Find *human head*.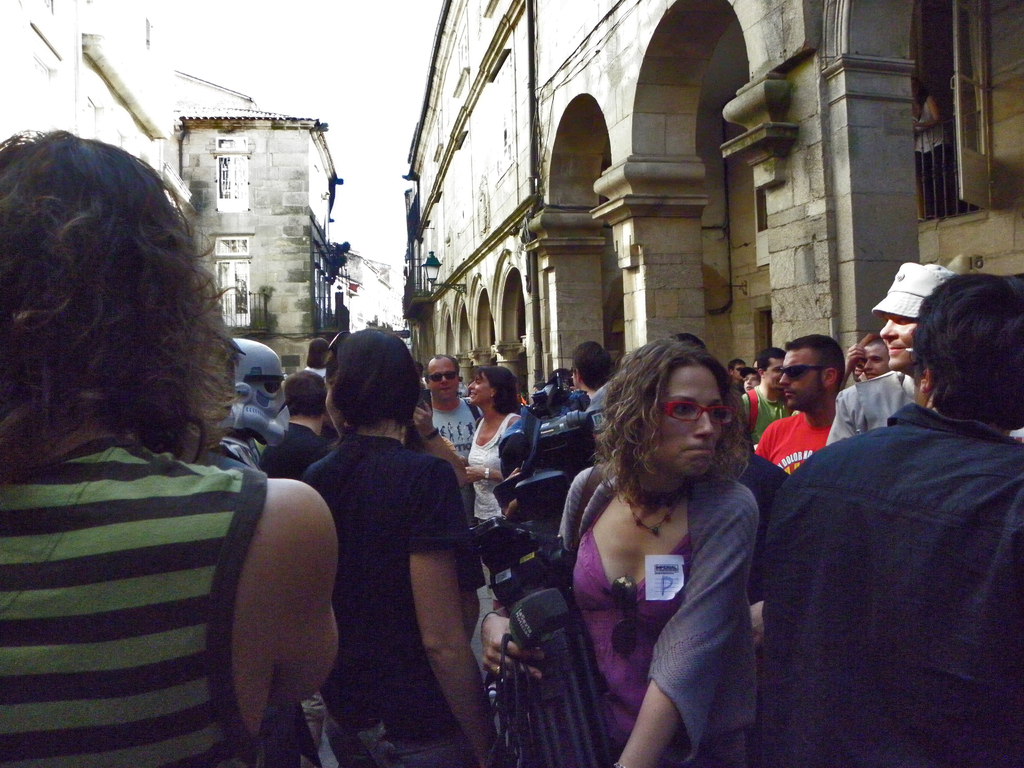
<region>779, 337, 847, 413</region>.
